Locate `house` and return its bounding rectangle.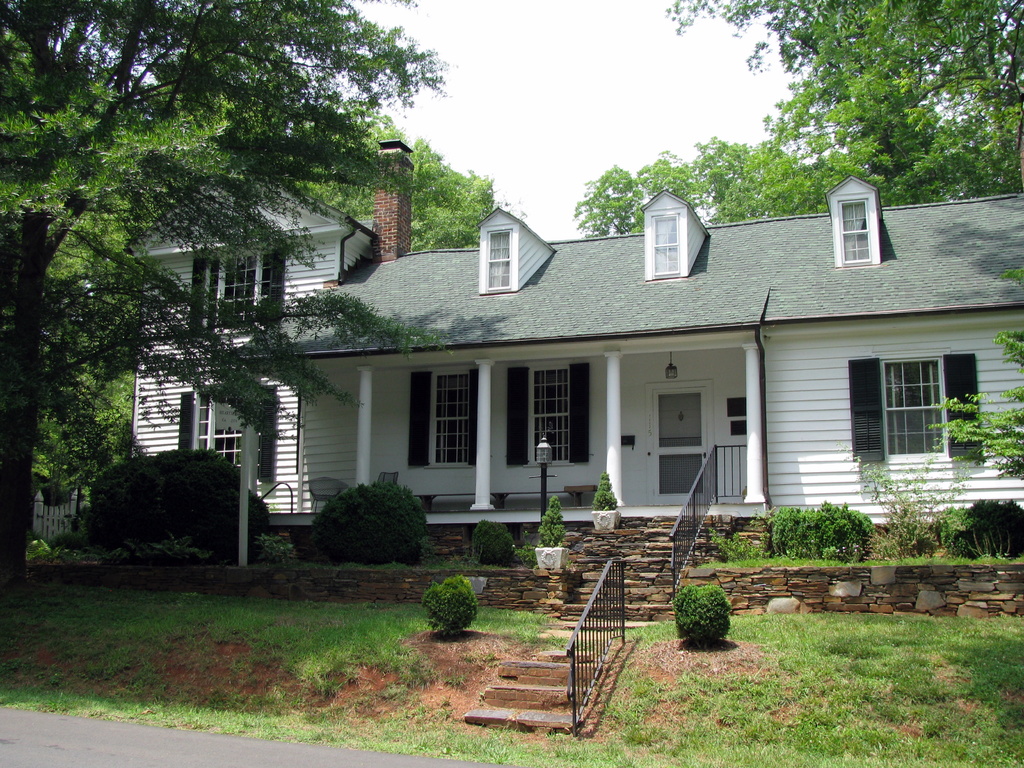
131/141/413/529.
